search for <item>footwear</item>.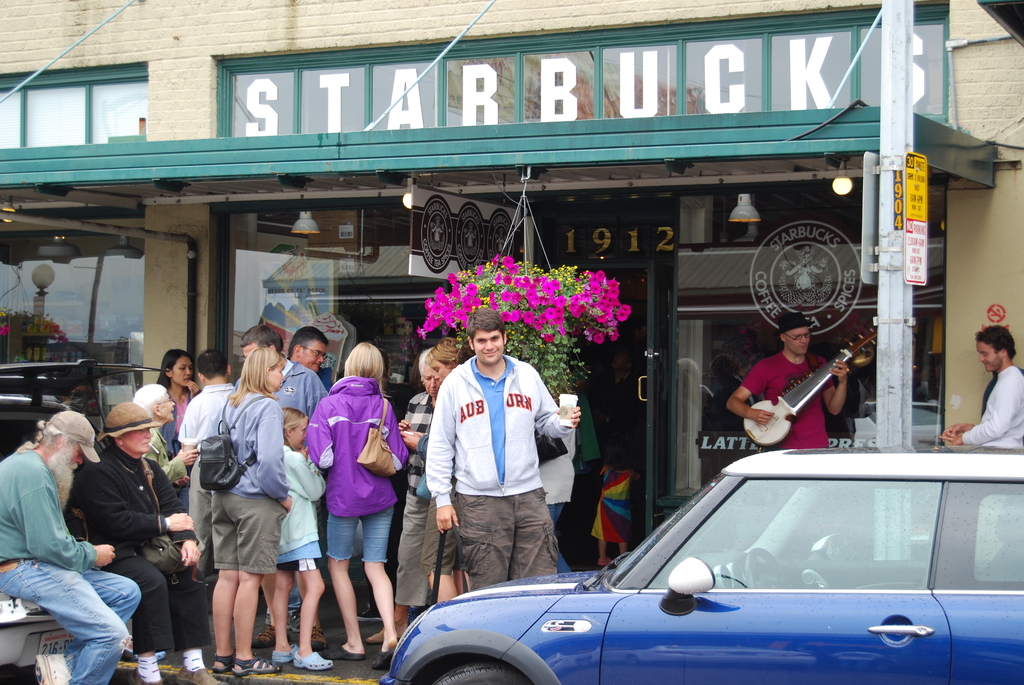
Found at rect(296, 650, 332, 668).
